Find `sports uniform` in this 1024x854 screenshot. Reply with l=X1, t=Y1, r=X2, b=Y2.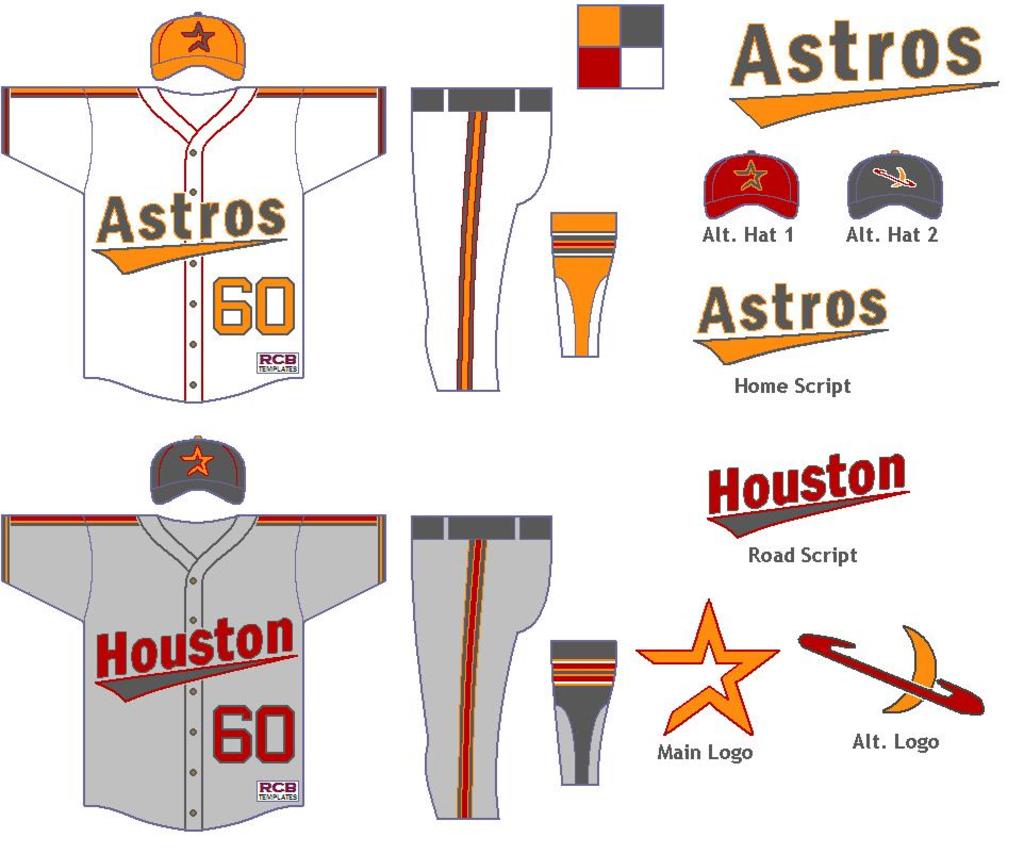
l=536, t=639, r=621, b=784.
